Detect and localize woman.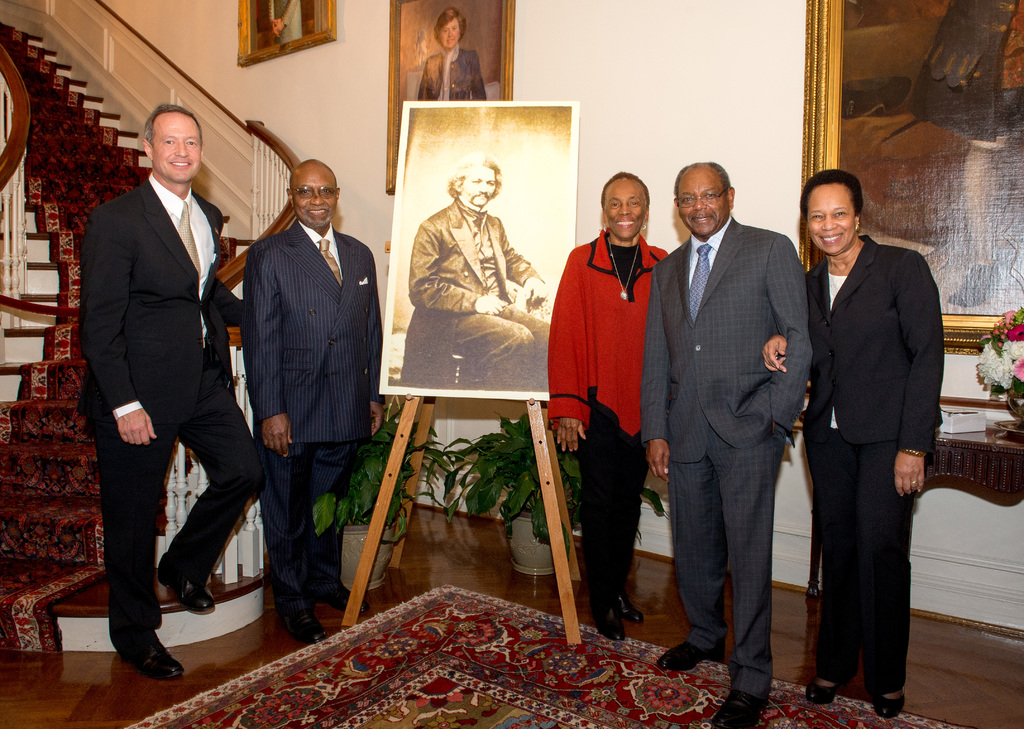
Localized at 794,165,940,728.
